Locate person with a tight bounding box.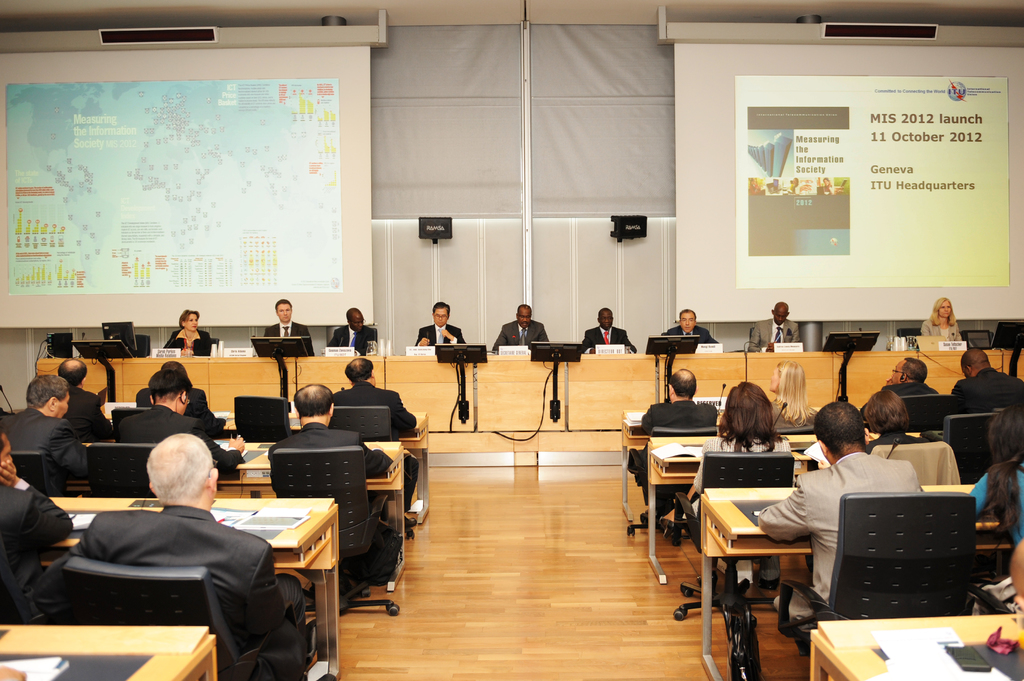
pyautogui.locateOnScreen(163, 309, 207, 354).
